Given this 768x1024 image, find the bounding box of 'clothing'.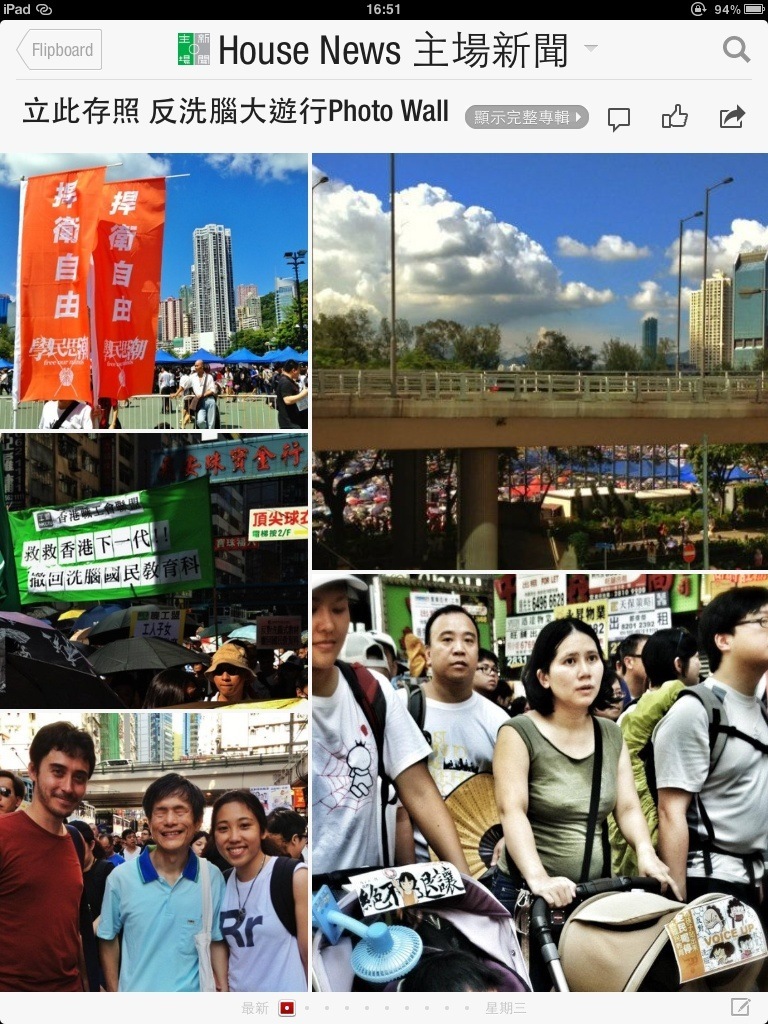
610,675,681,858.
